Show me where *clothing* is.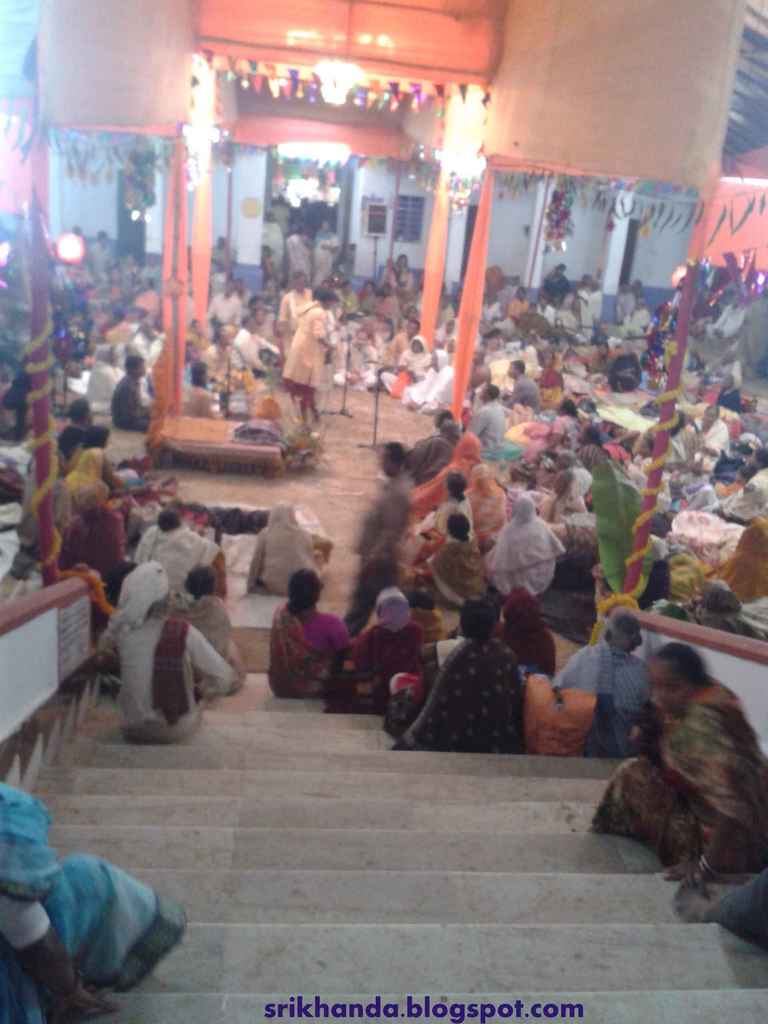
*clothing* is at (355, 465, 404, 615).
